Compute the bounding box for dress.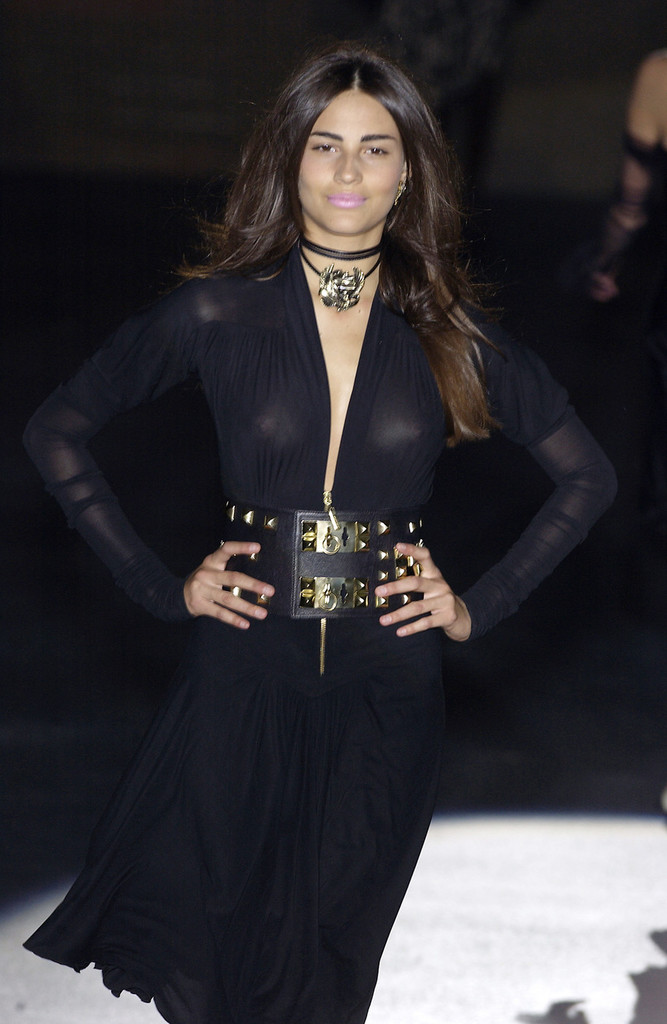
{"x1": 19, "y1": 240, "x2": 621, "y2": 1023}.
